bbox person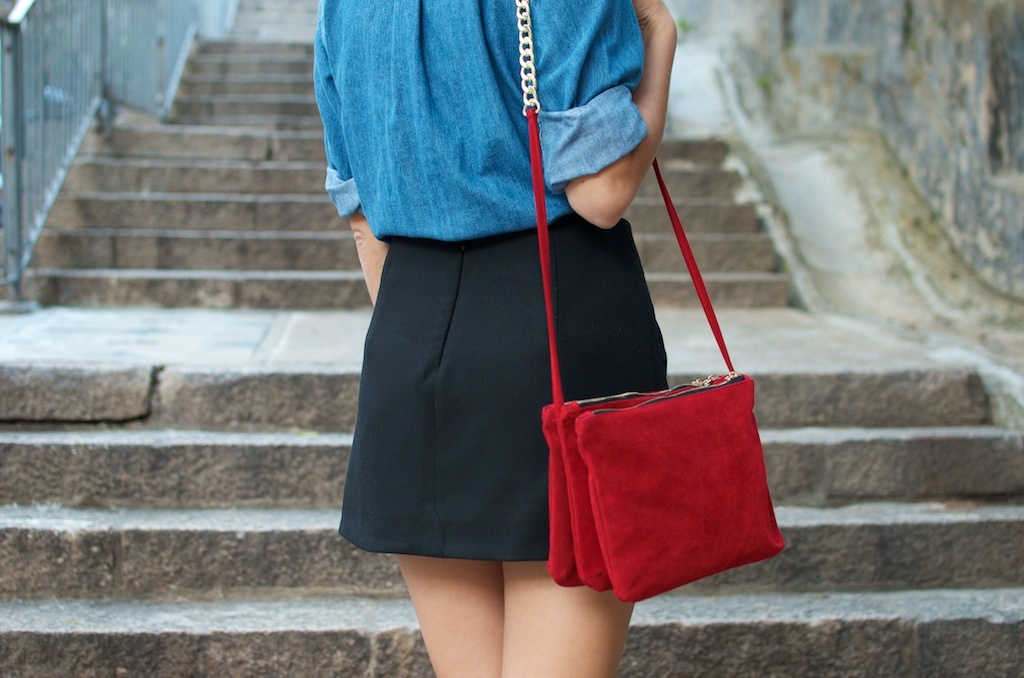
311 0 683 677
